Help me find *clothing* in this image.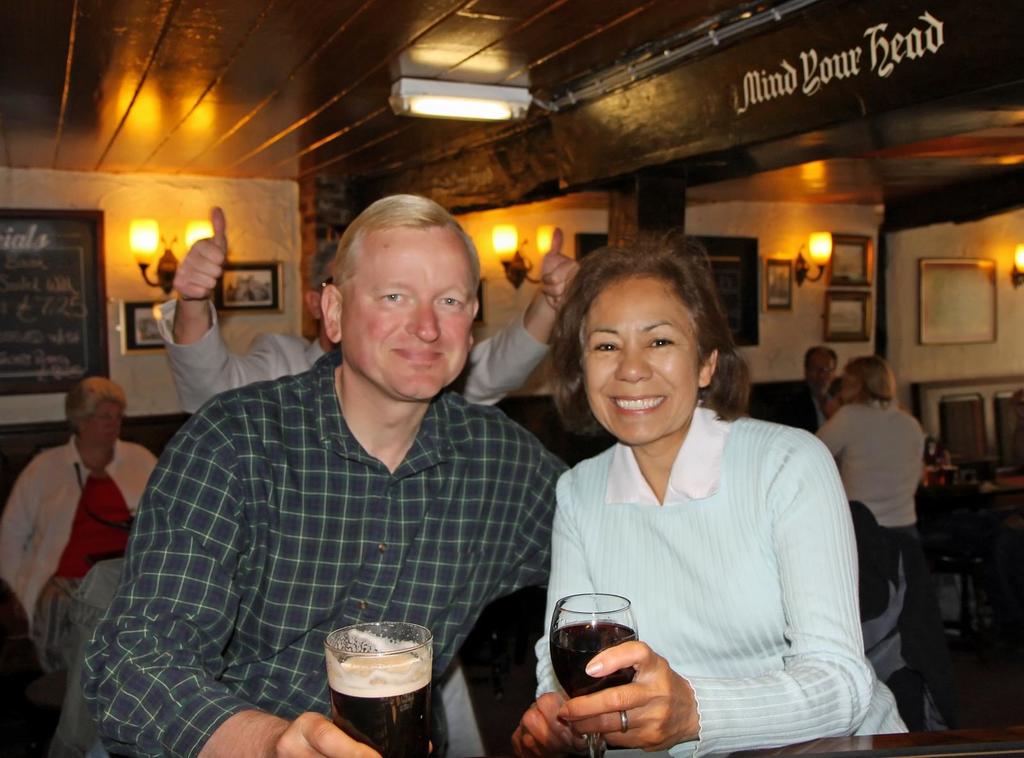
Found it: Rect(819, 400, 927, 570).
